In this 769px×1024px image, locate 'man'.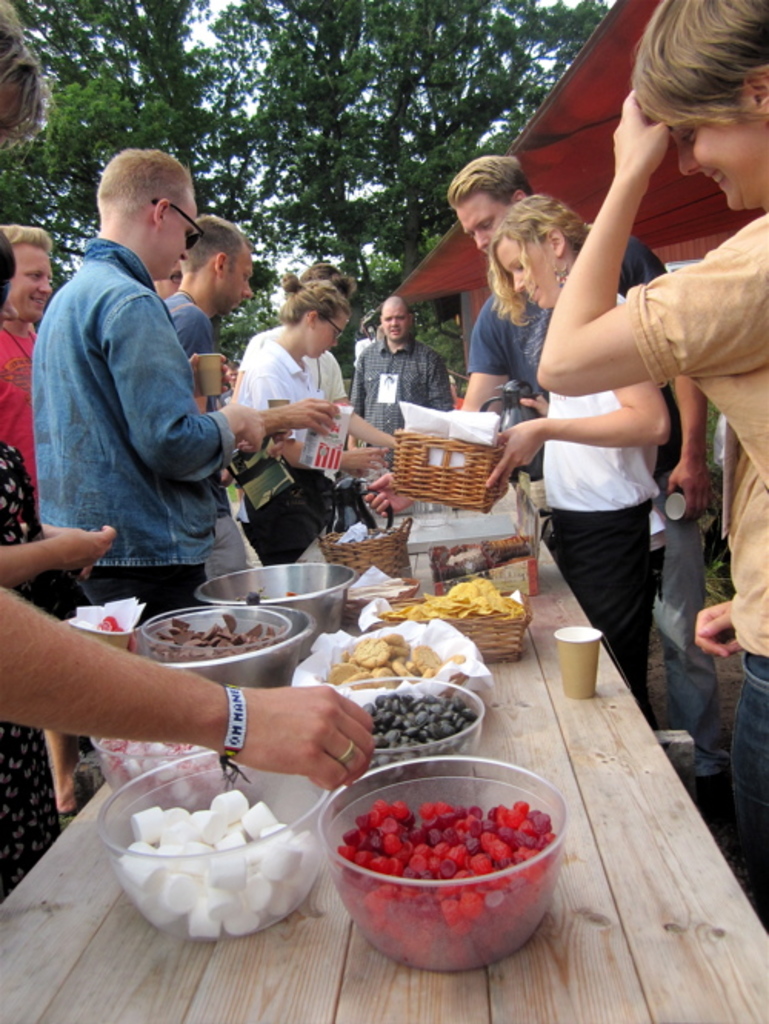
Bounding box: {"left": 446, "top": 148, "right": 535, "bottom": 494}.
